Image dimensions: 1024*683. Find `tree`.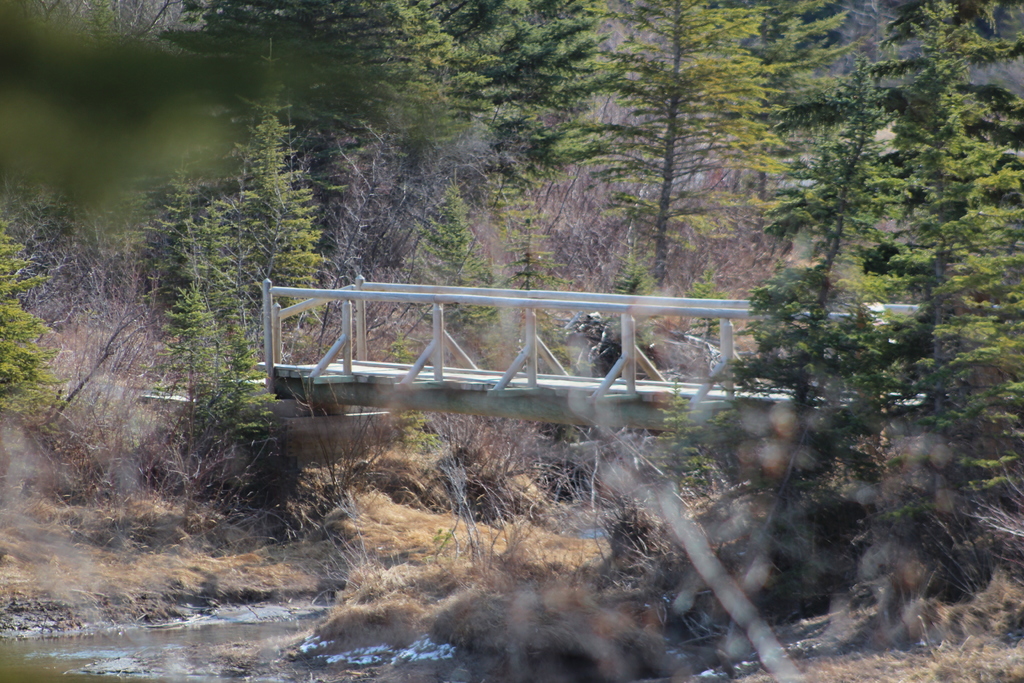
(438,0,609,214).
